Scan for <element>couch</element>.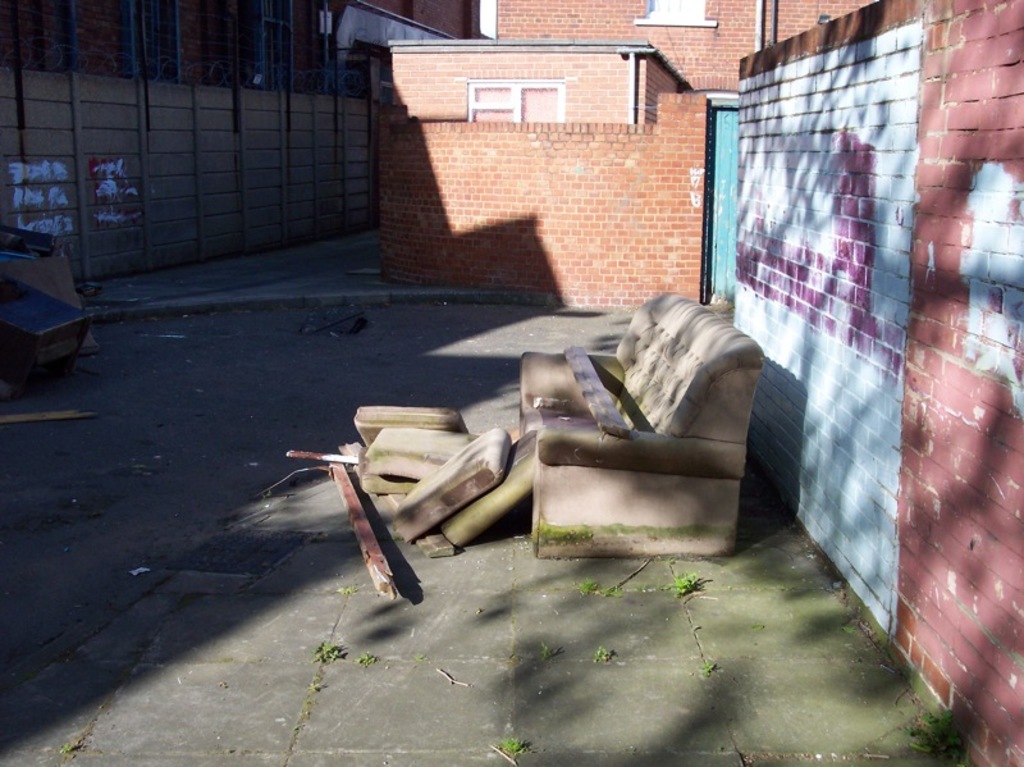
Scan result: (left=520, top=292, right=764, bottom=557).
